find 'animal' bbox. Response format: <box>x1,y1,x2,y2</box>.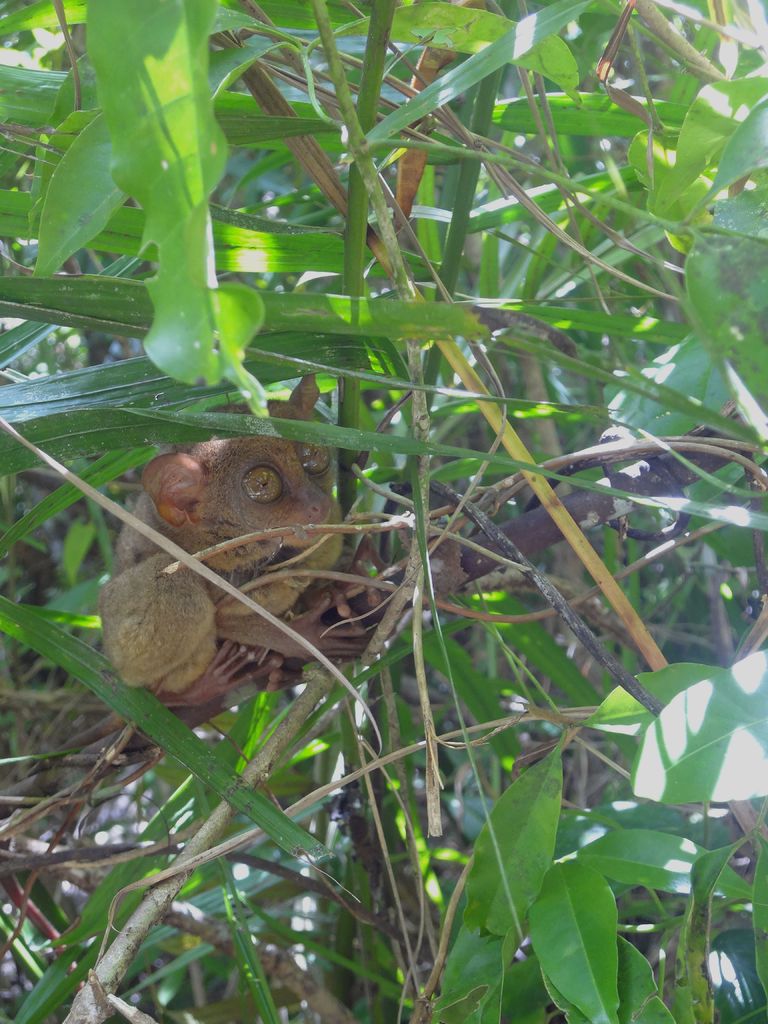
<box>110,366,380,711</box>.
